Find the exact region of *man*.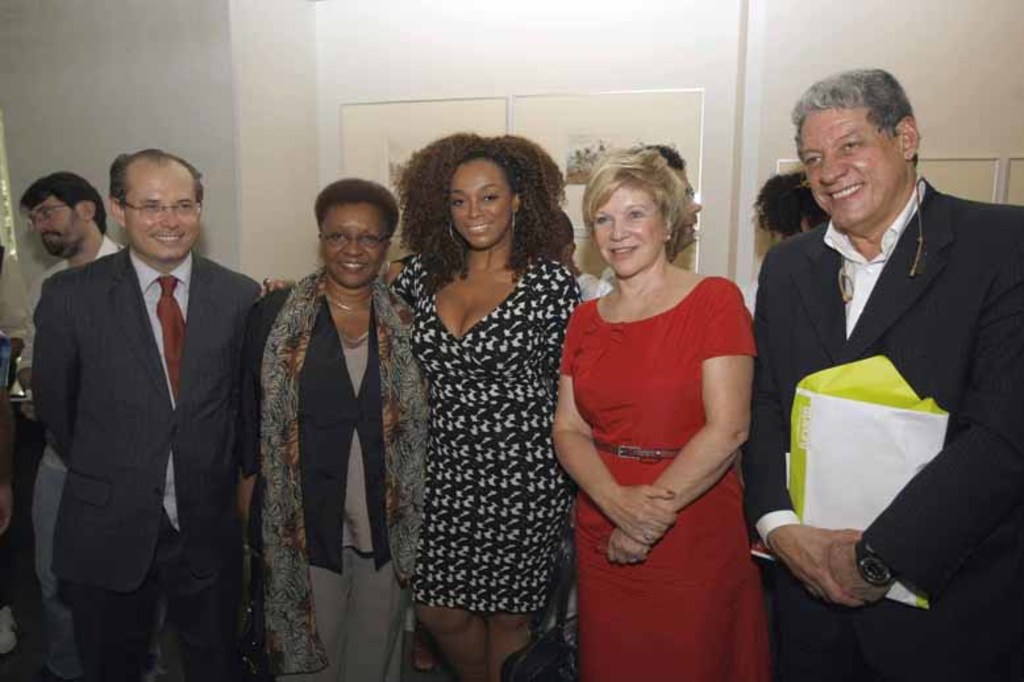
Exact region: [left=745, top=63, right=1023, bottom=681].
